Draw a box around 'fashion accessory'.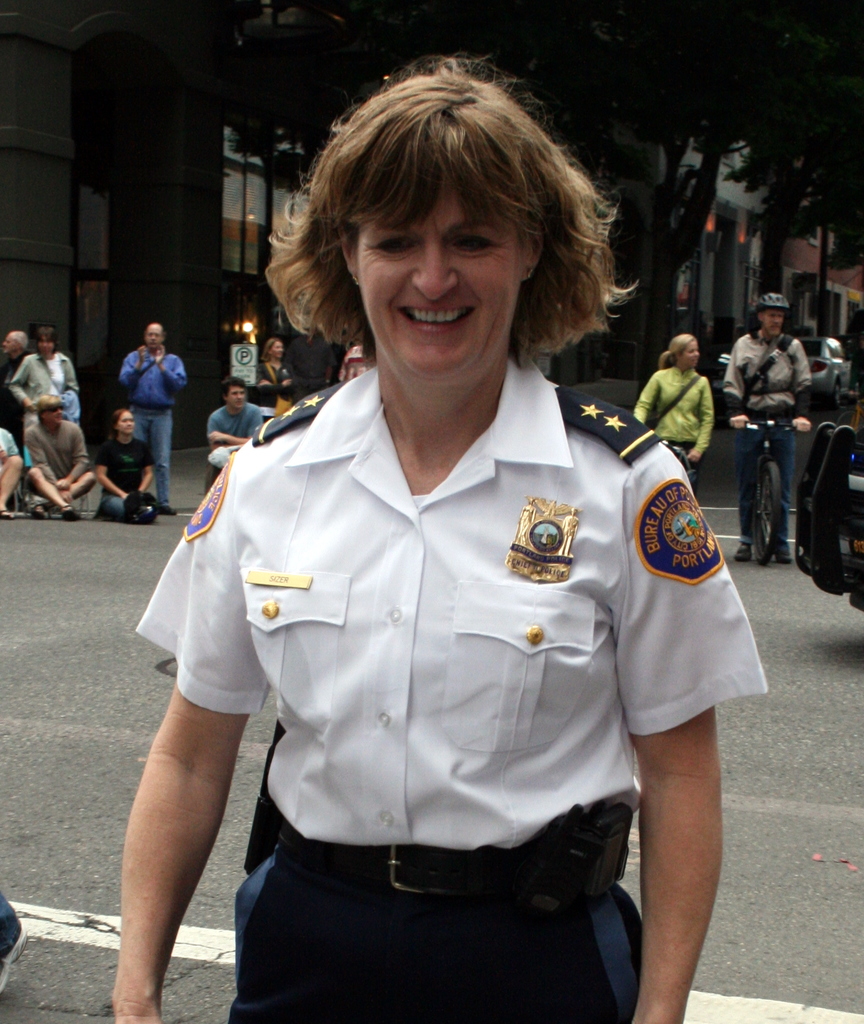
[x1=63, y1=510, x2=83, y2=519].
